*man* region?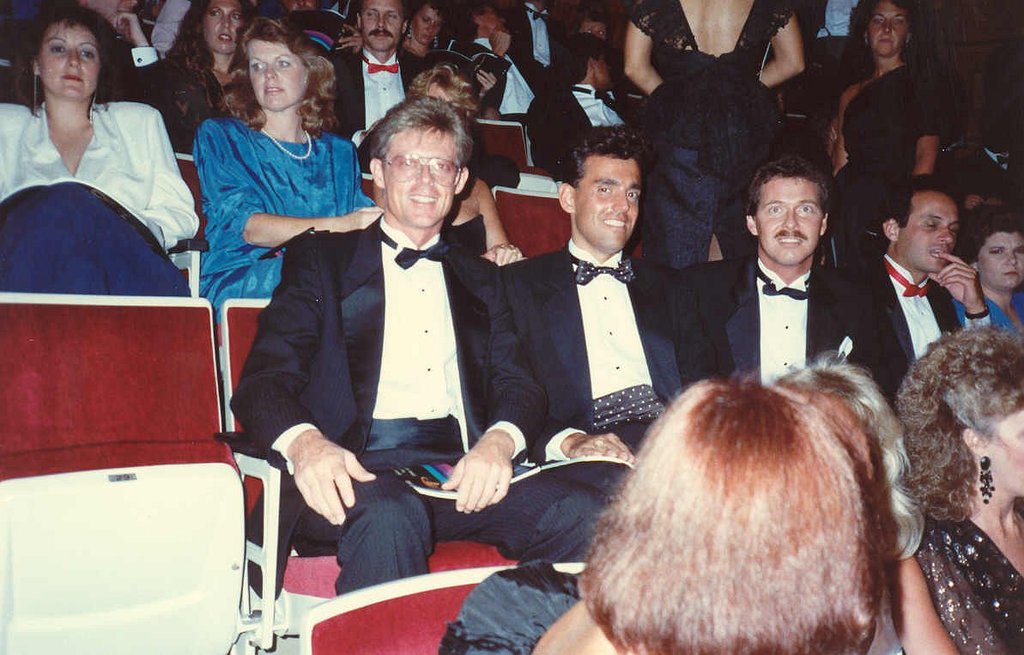
bbox=[450, 0, 545, 141]
